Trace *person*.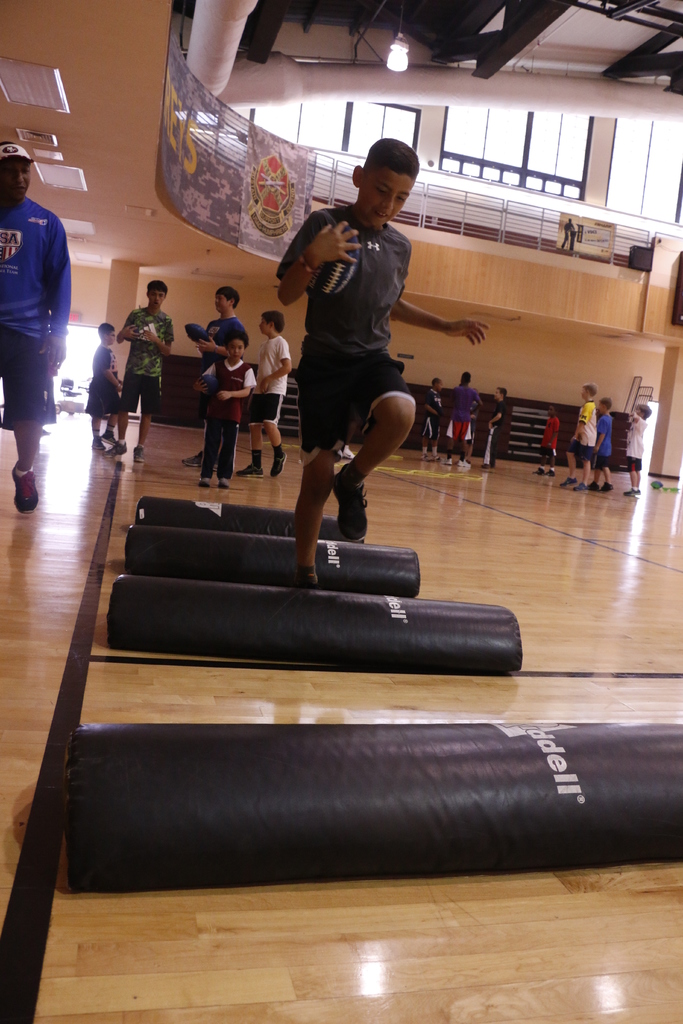
Traced to 252:304:289:483.
